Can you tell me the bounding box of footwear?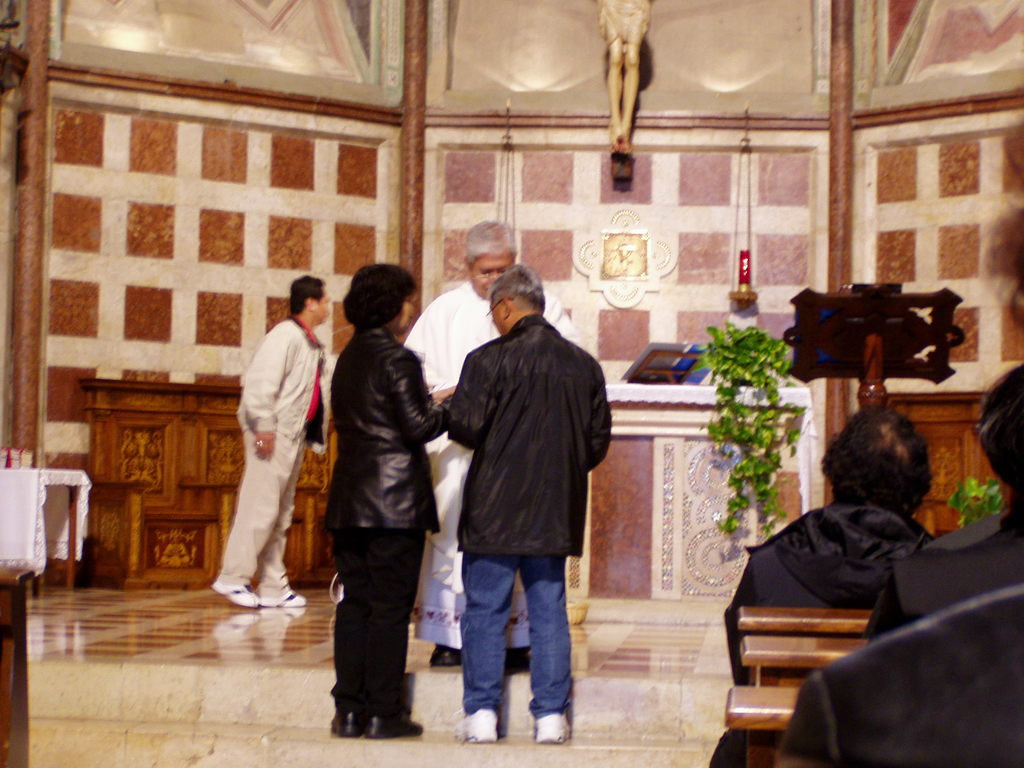
(left=328, top=710, right=369, bottom=740).
